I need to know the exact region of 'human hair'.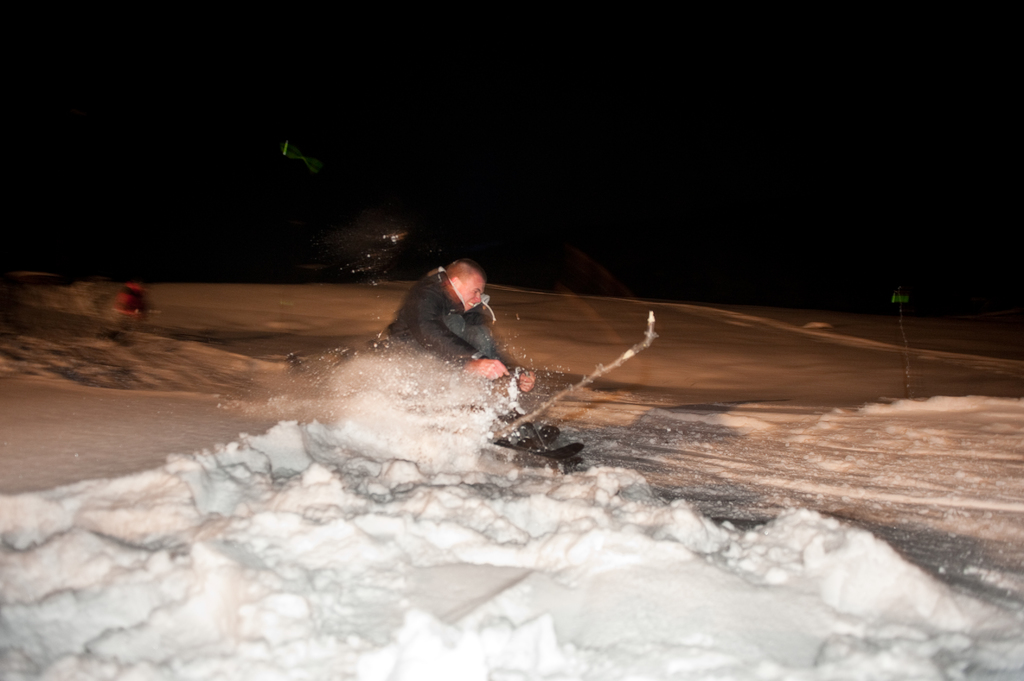
Region: (442, 255, 488, 289).
